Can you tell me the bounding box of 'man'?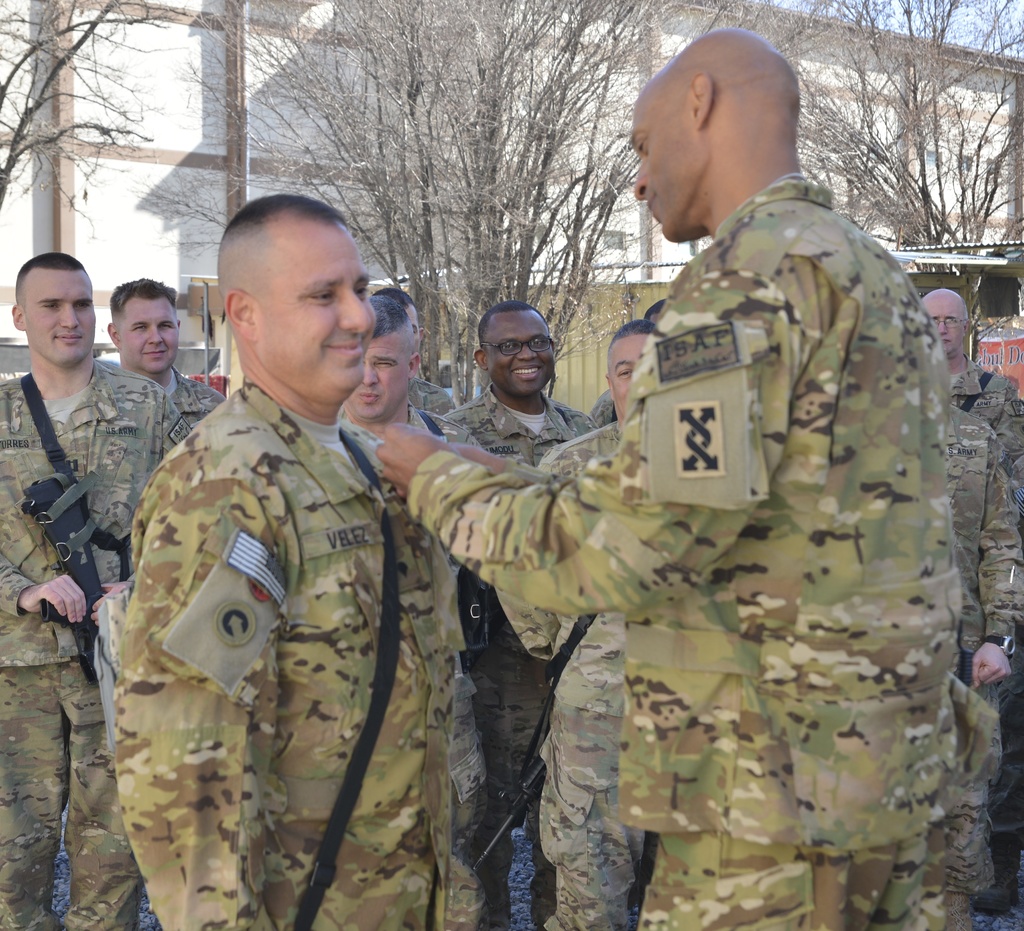
[left=58, top=131, right=512, bottom=930].
